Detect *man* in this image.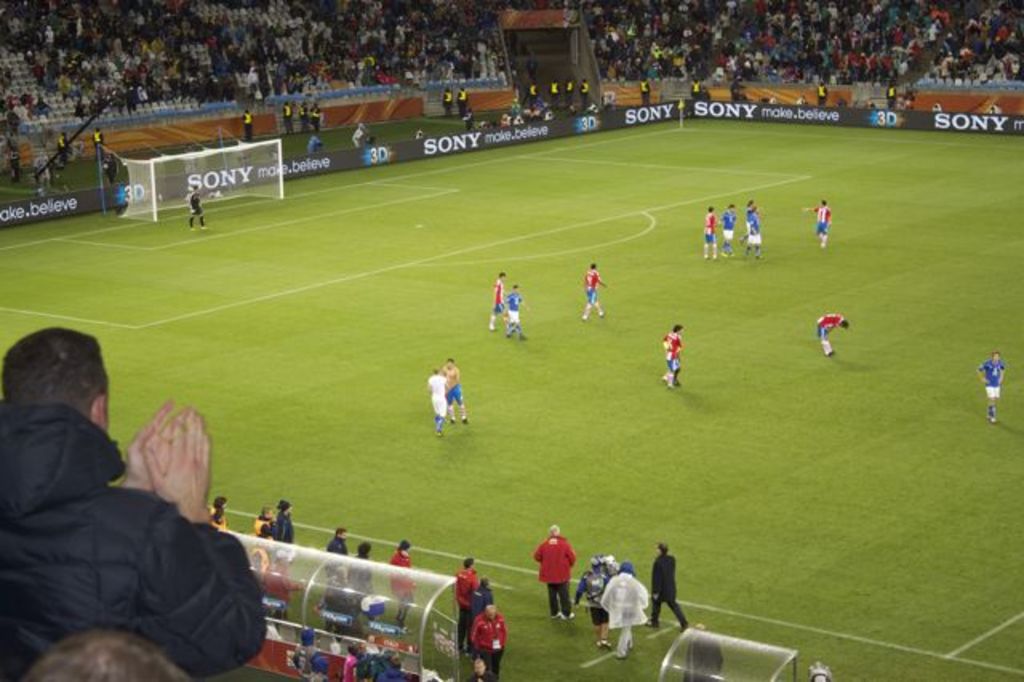
Detection: {"x1": 818, "y1": 312, "x2": 848, "y2": 357}.
